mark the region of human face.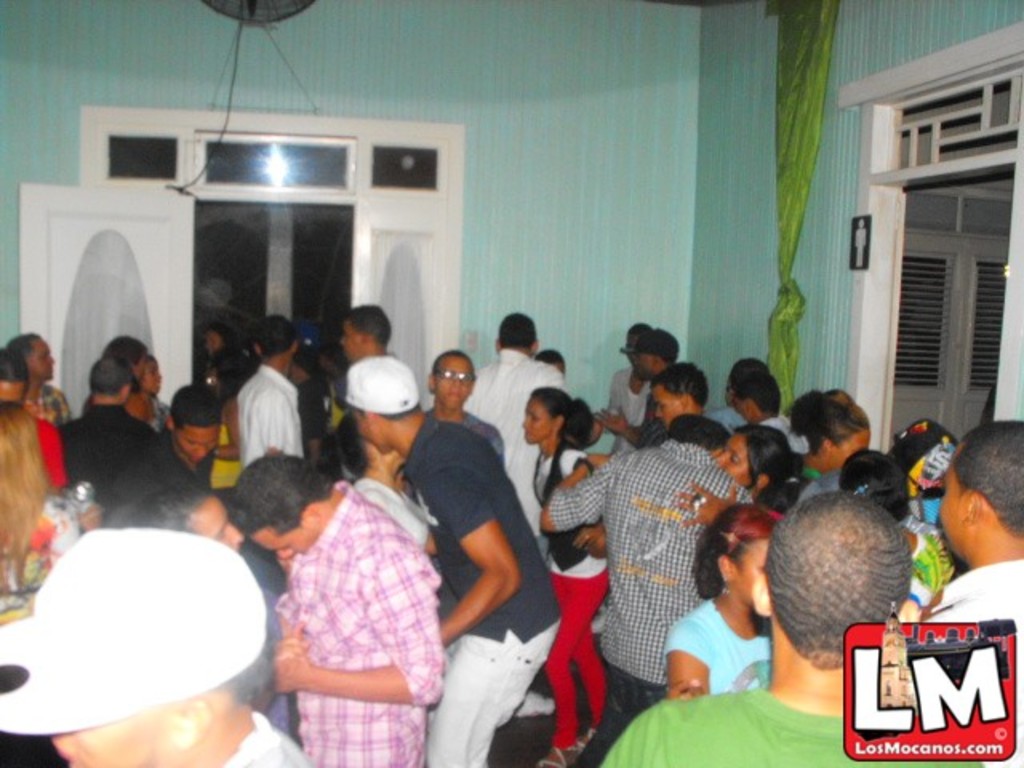
Region: rect(29, 338, 58, 379).
